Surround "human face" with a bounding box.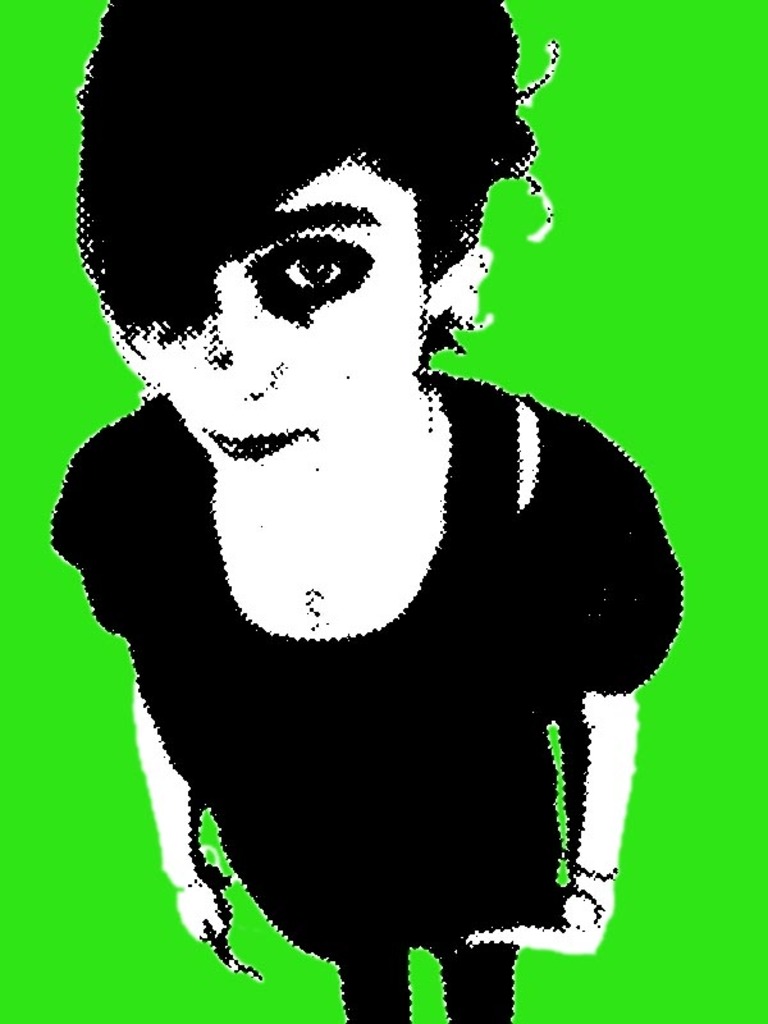
crop(120, 166, 434, 499).
